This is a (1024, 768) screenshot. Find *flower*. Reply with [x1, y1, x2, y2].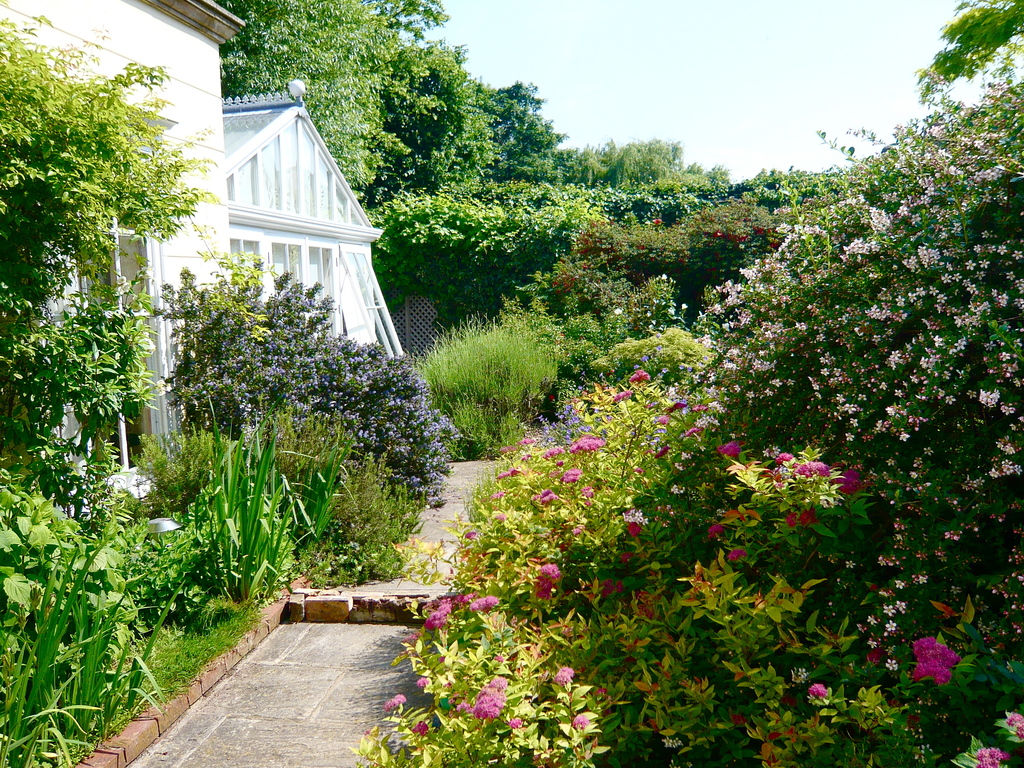
[456, 586, 472, 602].
